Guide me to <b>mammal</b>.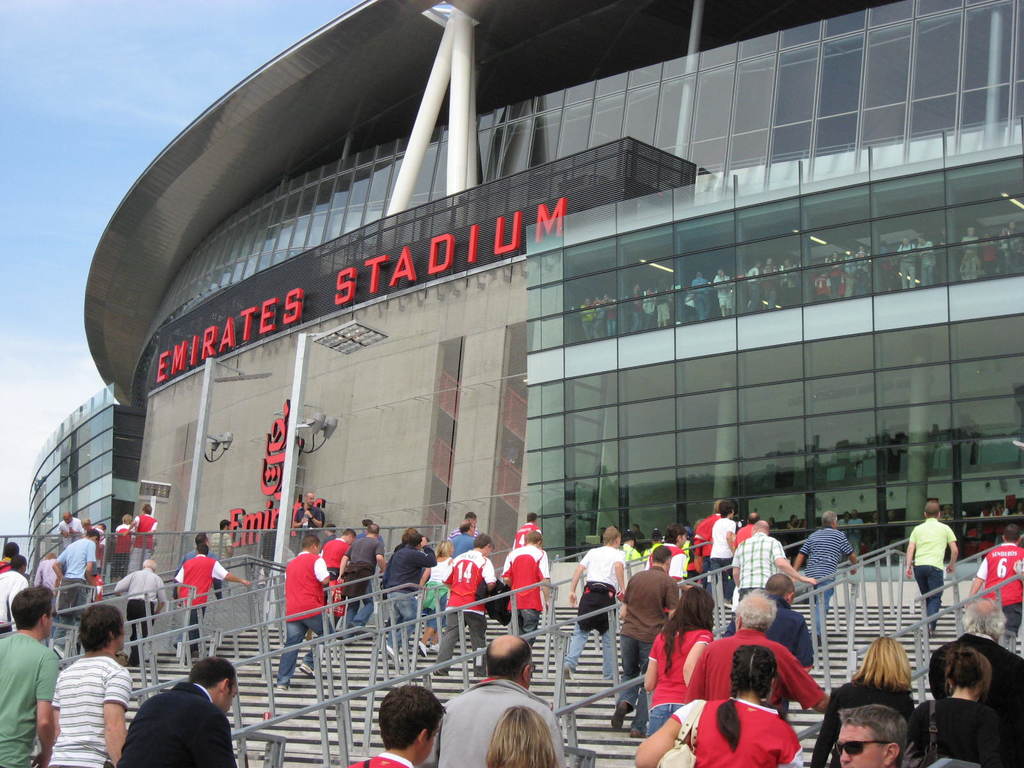
Guidance: [561, 522, 625, 680].
